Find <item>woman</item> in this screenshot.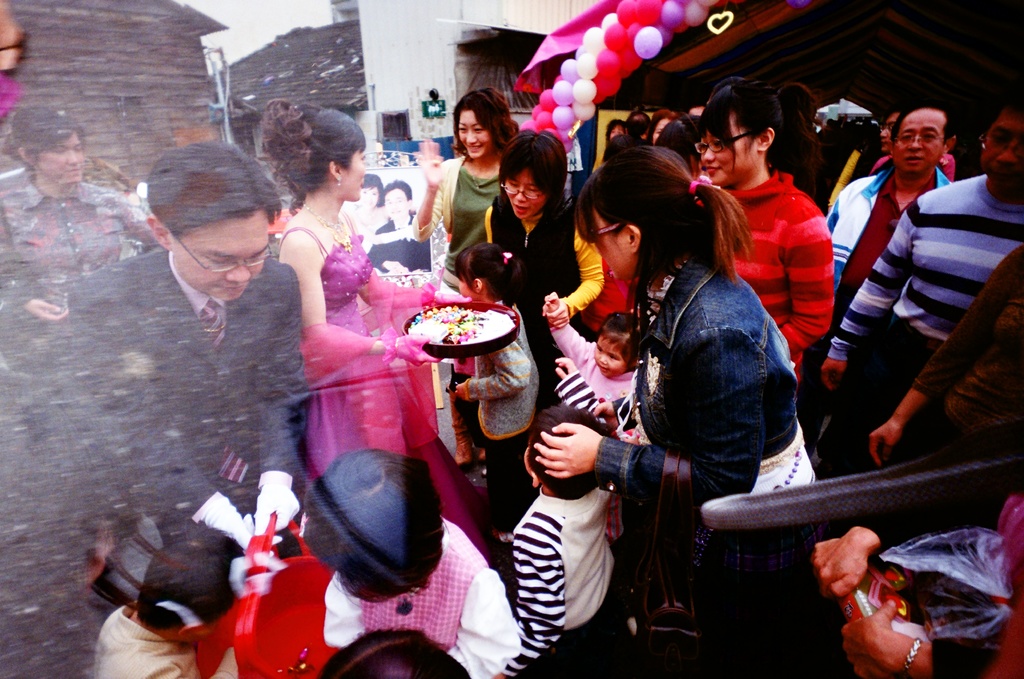
The bounding box for <item>woman</item> is left=414, top=77, right=524, bottom=293.
